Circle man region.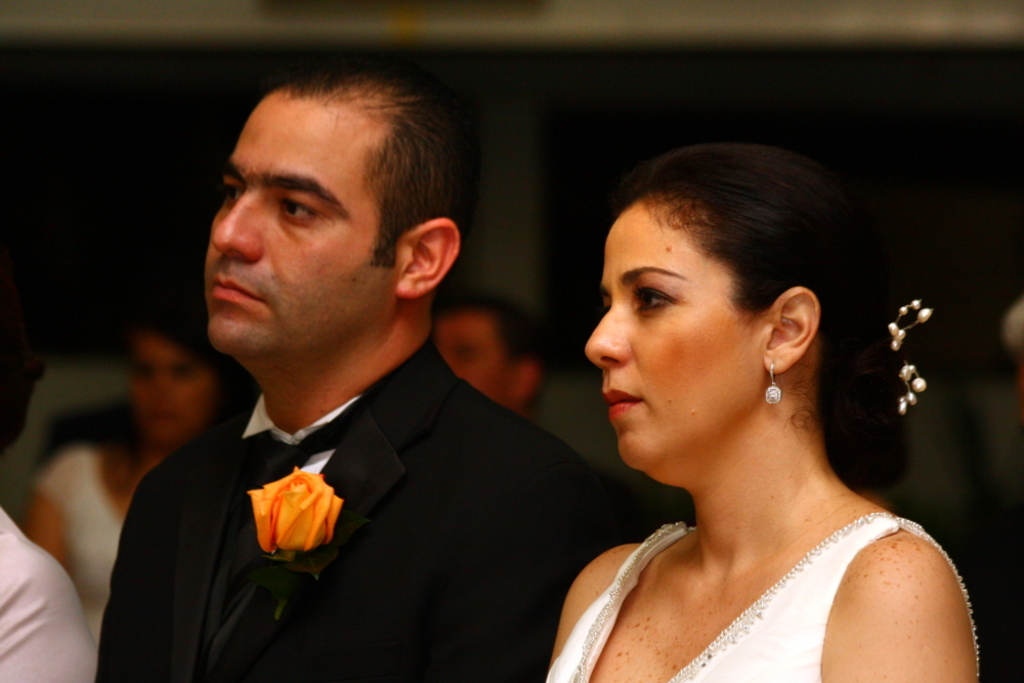
Region: {"x1": 434, "y1": 285, "x2": 551, "y2": 411}.
